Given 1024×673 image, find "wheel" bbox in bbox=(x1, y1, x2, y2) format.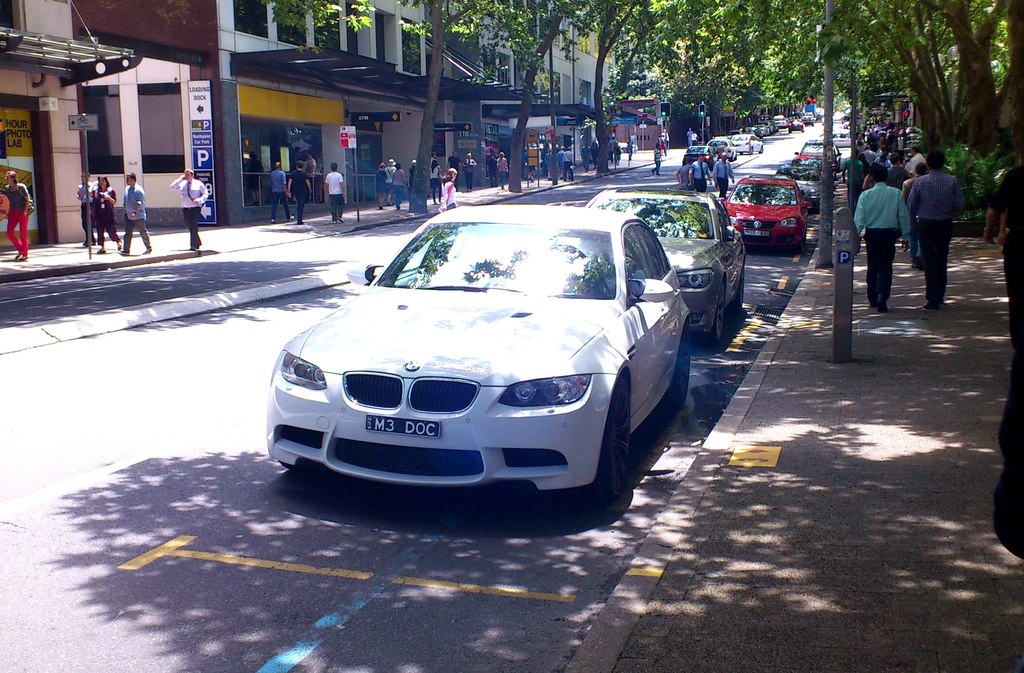
bbox=(278, 462, 316, 474).
